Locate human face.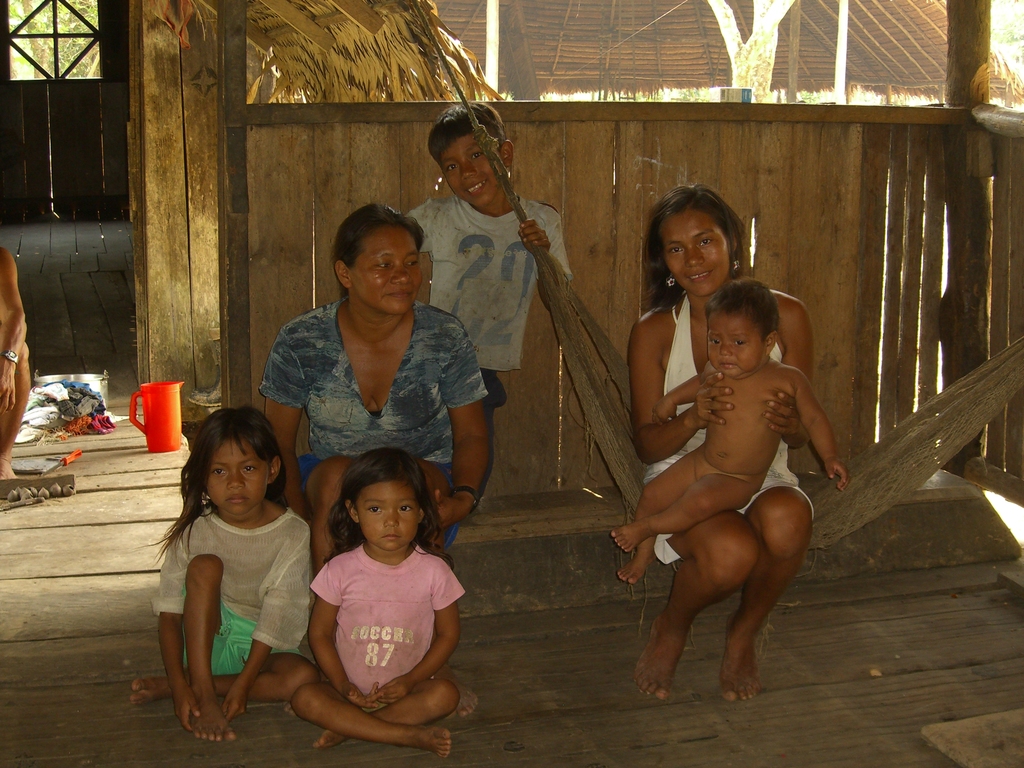
Bounding box: region(355, 477, 417, 557).
